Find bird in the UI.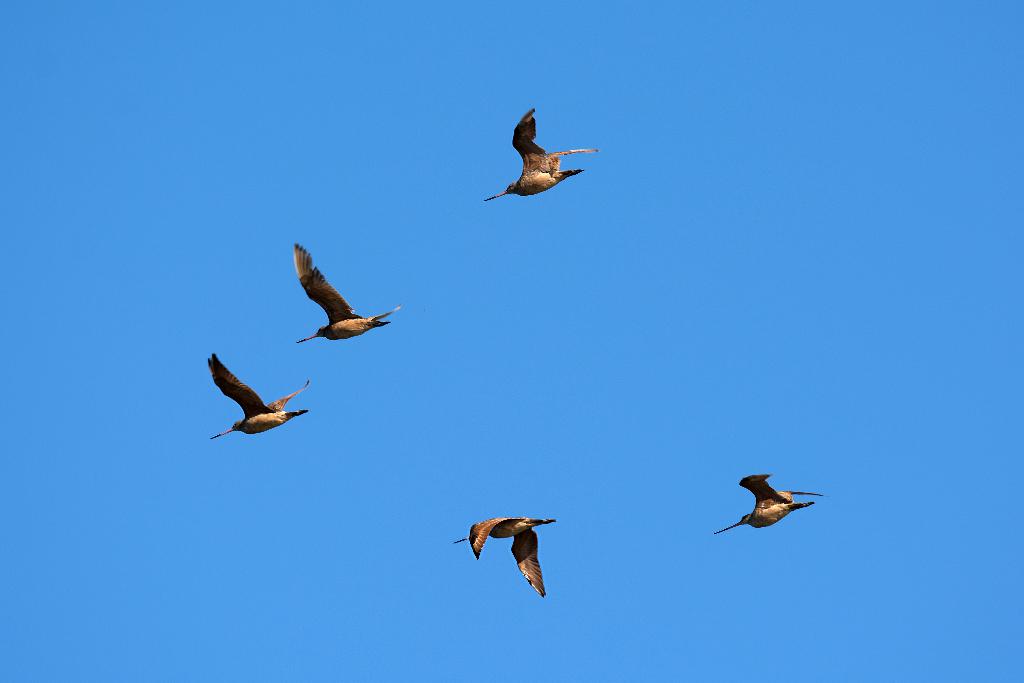
UI element at 710,470,832,531.
